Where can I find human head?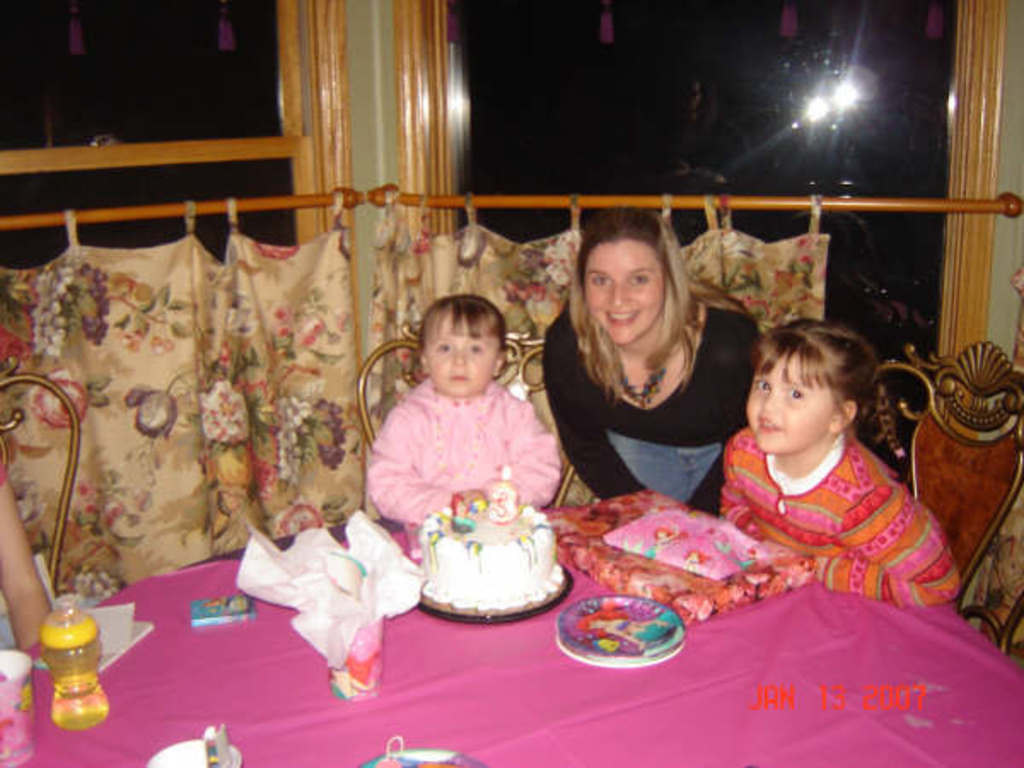
You can find it at x1=736 y1=319 x2=887 y2=464.
